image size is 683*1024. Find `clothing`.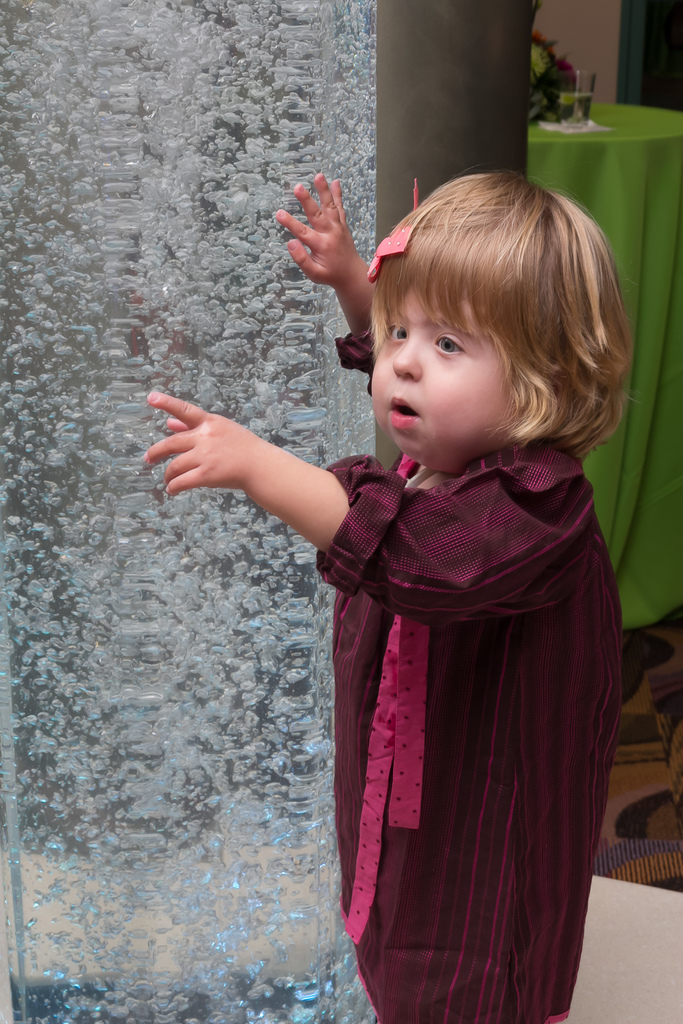
{"left": 277, "top": 397, "right": 643, "bottom": 1004}.
